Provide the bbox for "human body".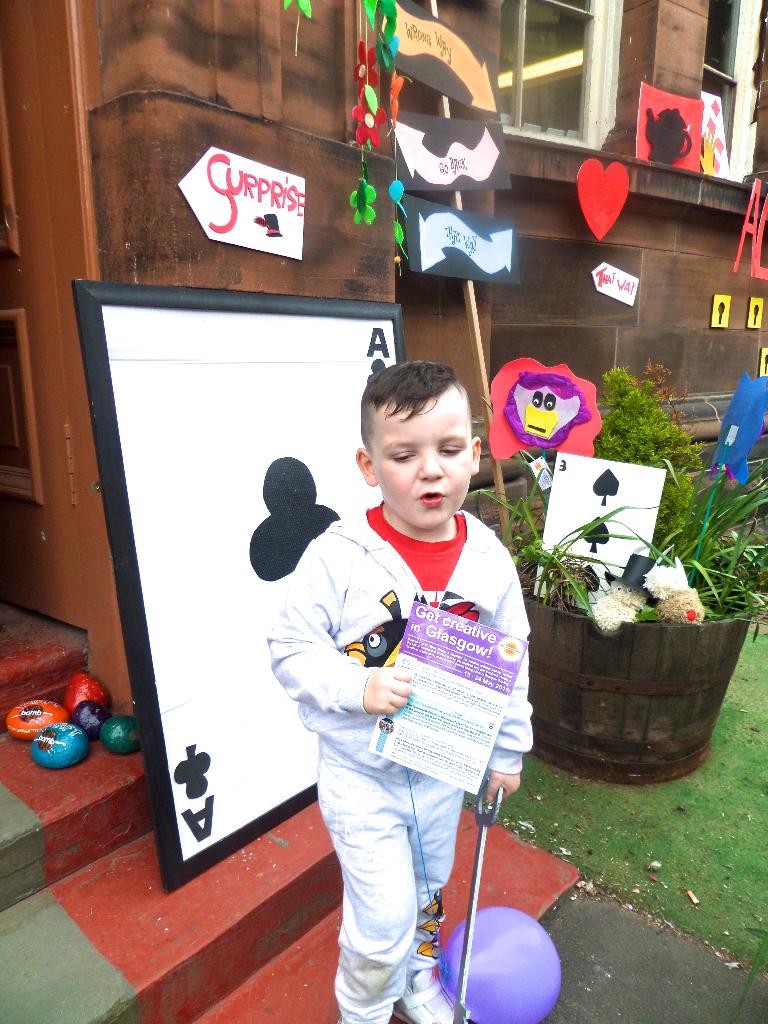
[280, 397, 540, 1016].
